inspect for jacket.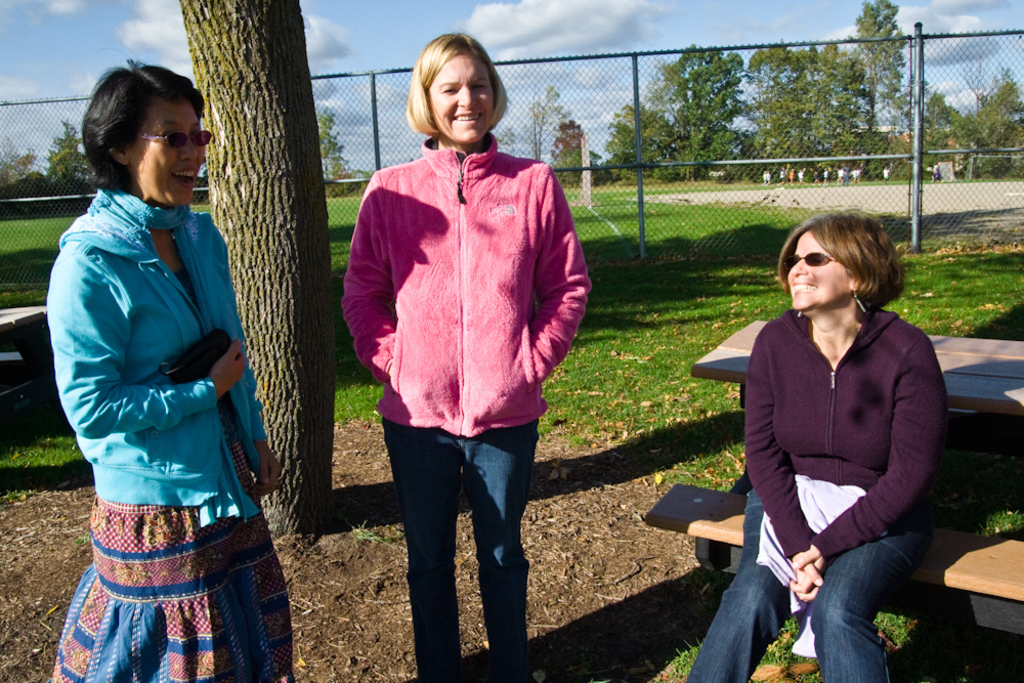
Inspection: box(40, 186, 275, 523).
